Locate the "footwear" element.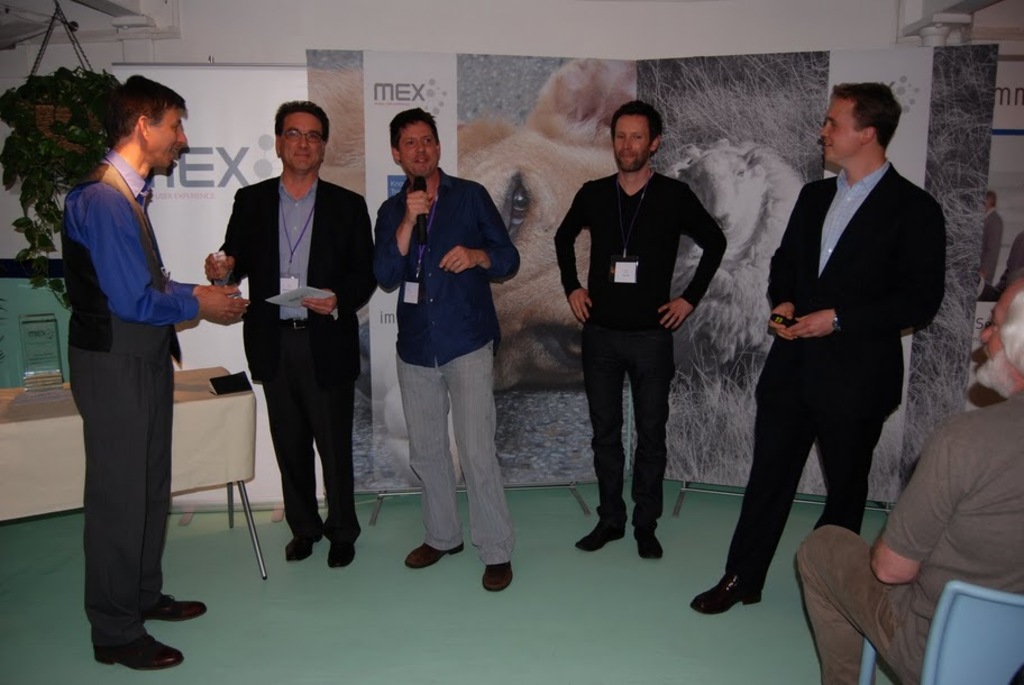
Element bbox: x1=688, y1=566, x2=766, y2=621.
